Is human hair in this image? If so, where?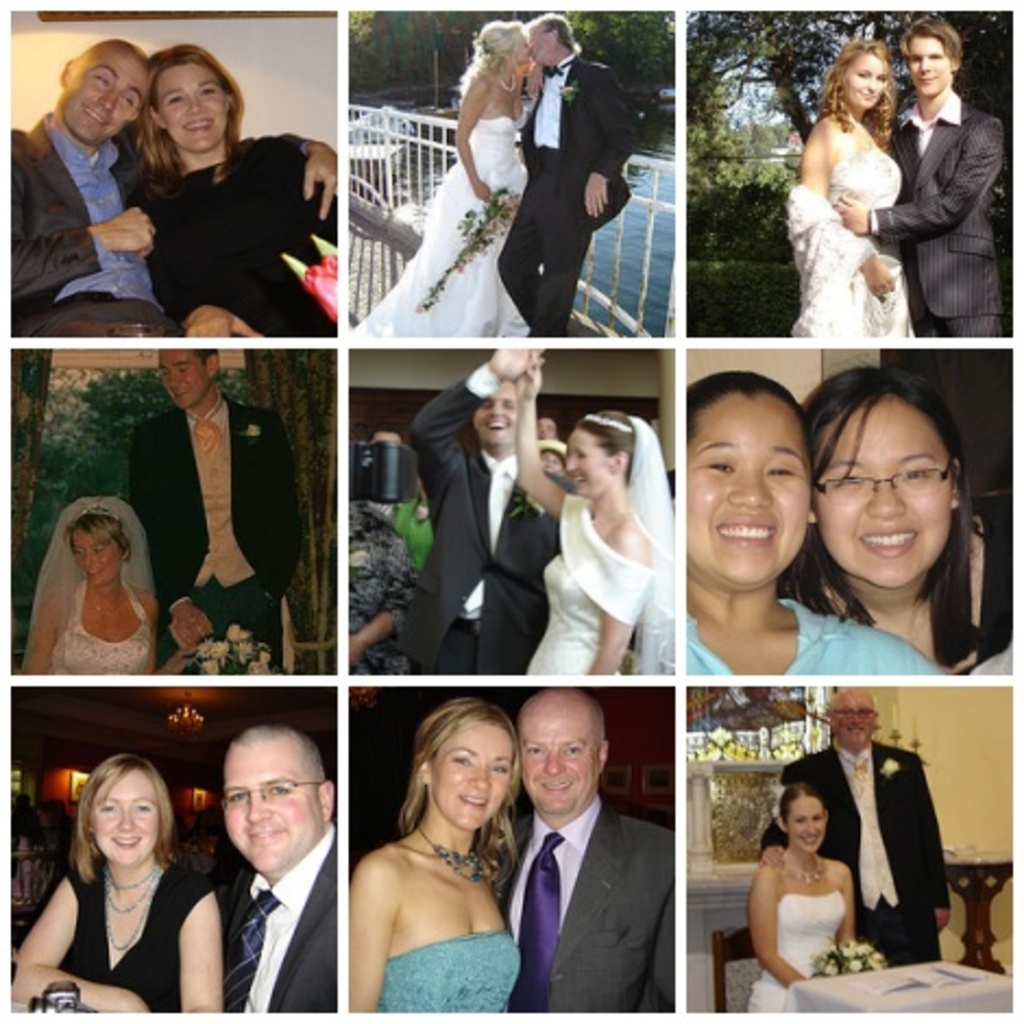
Yes, at [left=462, top=15, right=519, bottom=89].
